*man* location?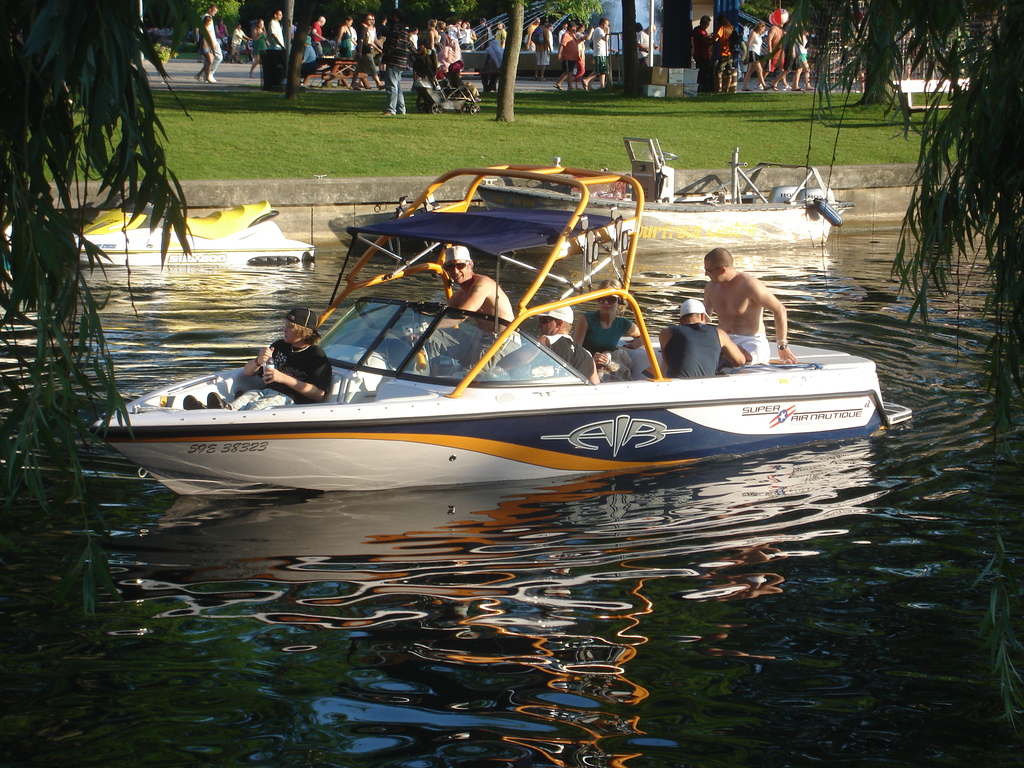
box=[550, 19, 583, 92]
